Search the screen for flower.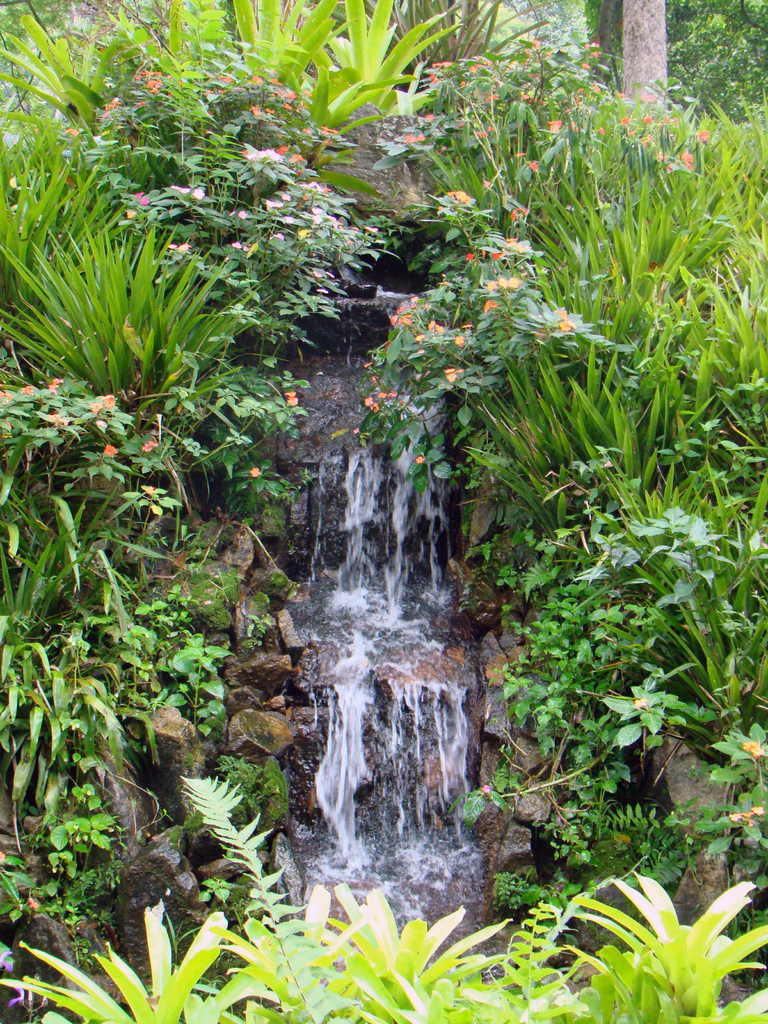
Found at [x1=0, y1=940, x2=9, y2=968].
